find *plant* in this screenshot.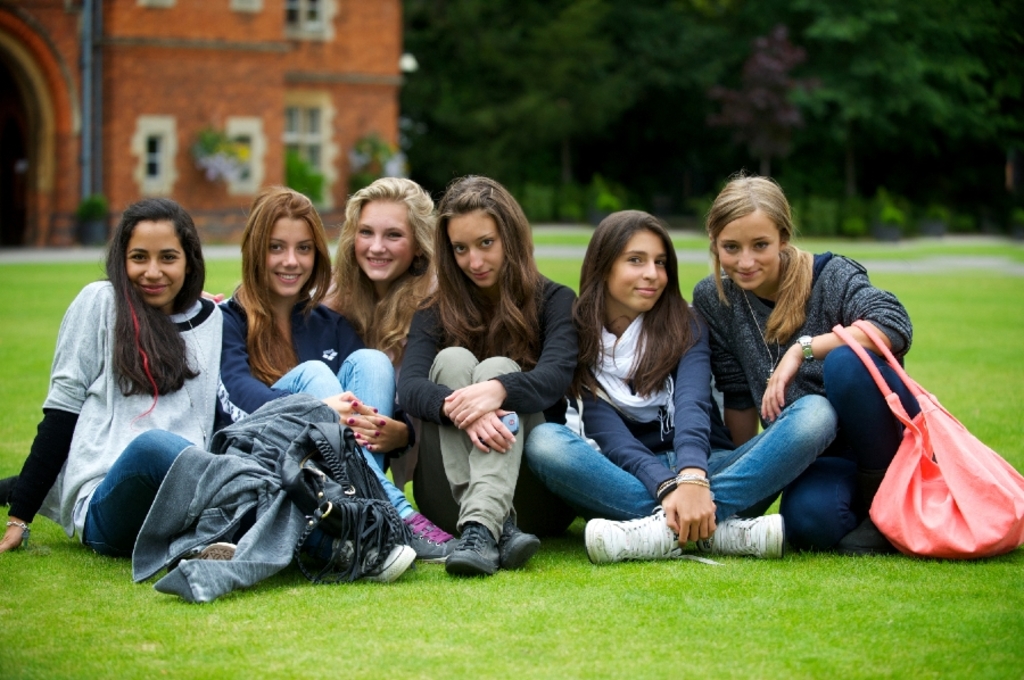
The bounding box for *plant* is x1=190 y1=133 x2=259 y2=183.
